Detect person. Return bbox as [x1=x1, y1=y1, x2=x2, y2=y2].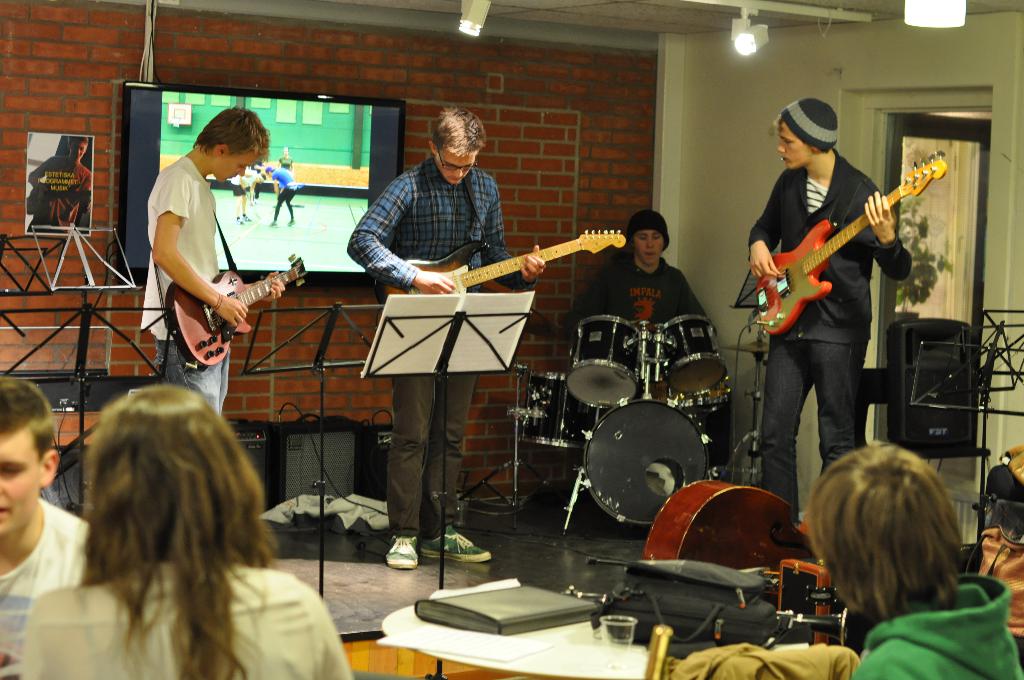
[x1=0, y1=376, x2=90, y2=679].
